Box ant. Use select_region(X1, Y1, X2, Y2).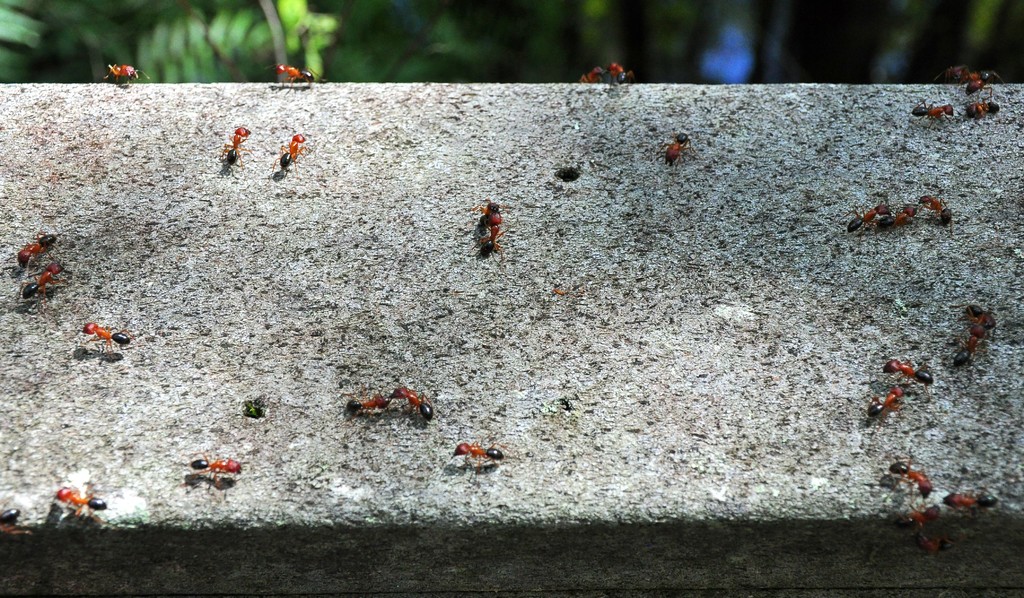
select_region(934, 482, 995, 518).
